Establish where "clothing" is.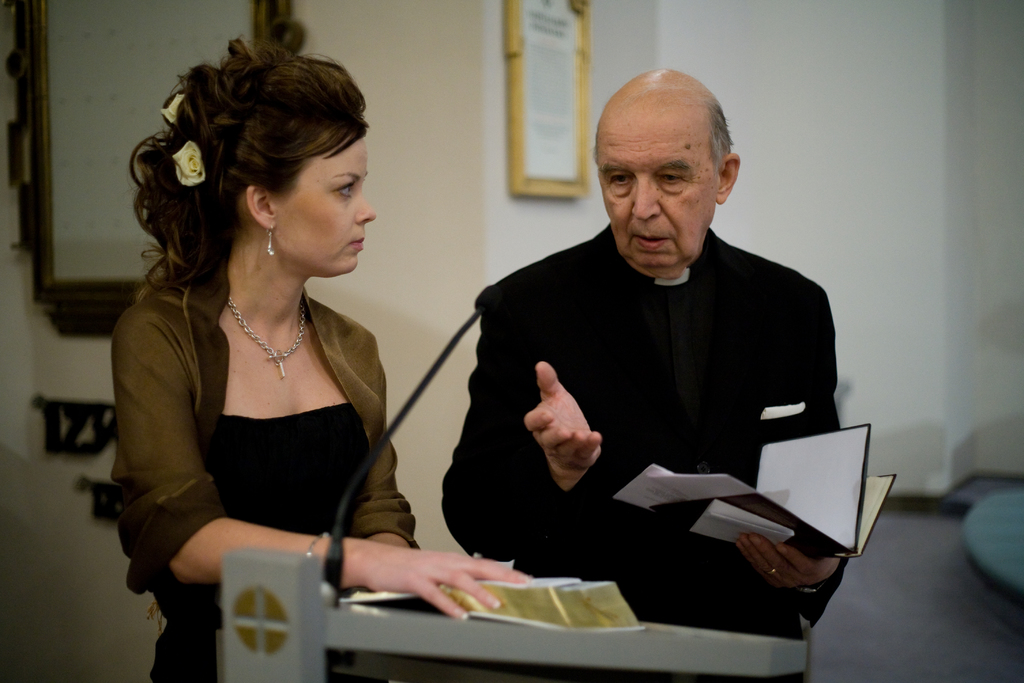
Established at box(109, 245, 426, 679).
